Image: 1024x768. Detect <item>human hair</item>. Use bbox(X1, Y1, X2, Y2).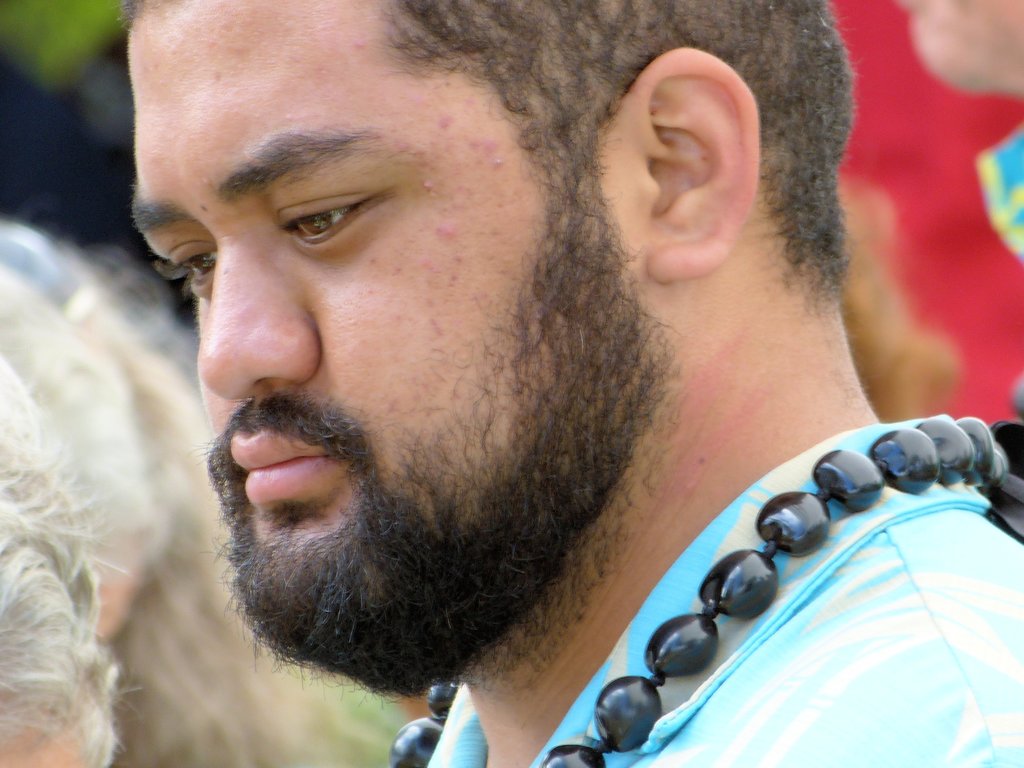
bbox(375, 0, 861, 323).
